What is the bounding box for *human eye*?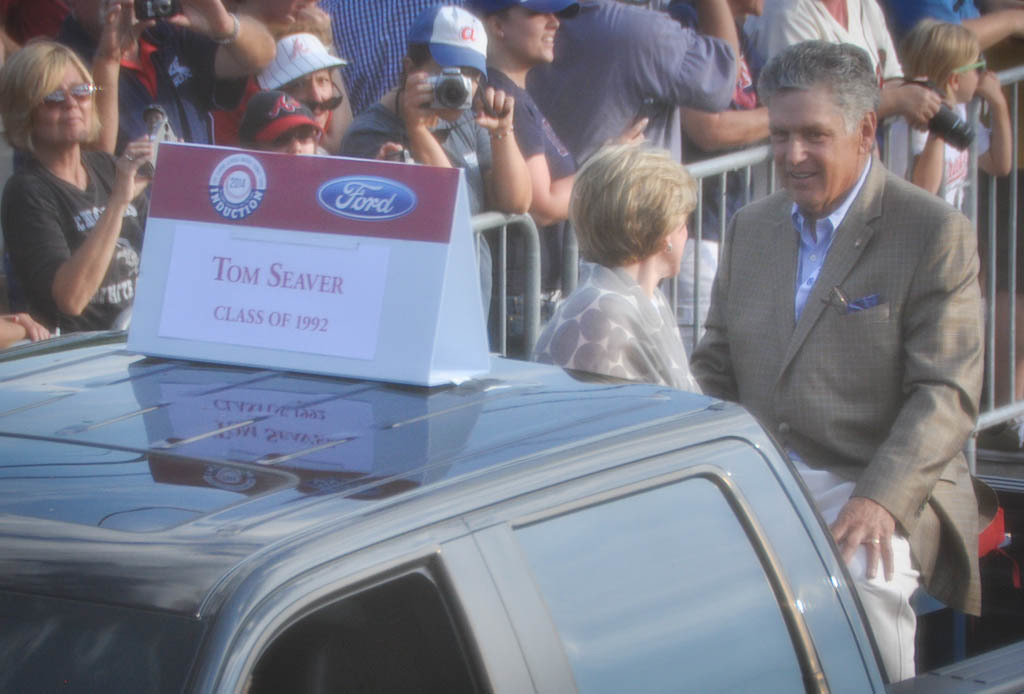
l=291, t=81, r=307, b=92.
